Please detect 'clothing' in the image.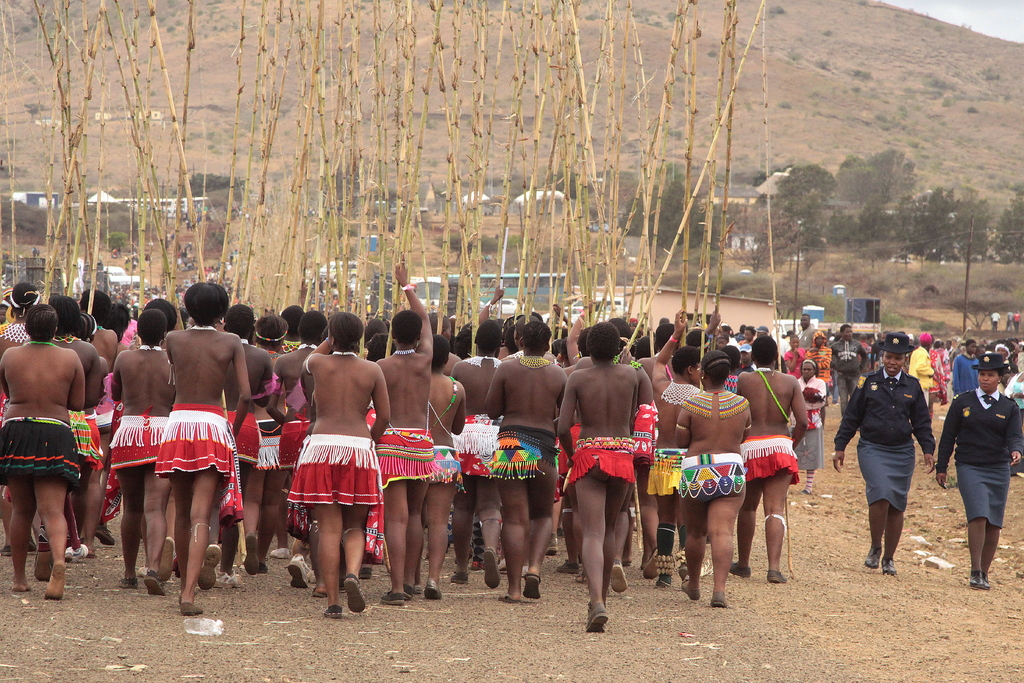
(292,434,378,502).
